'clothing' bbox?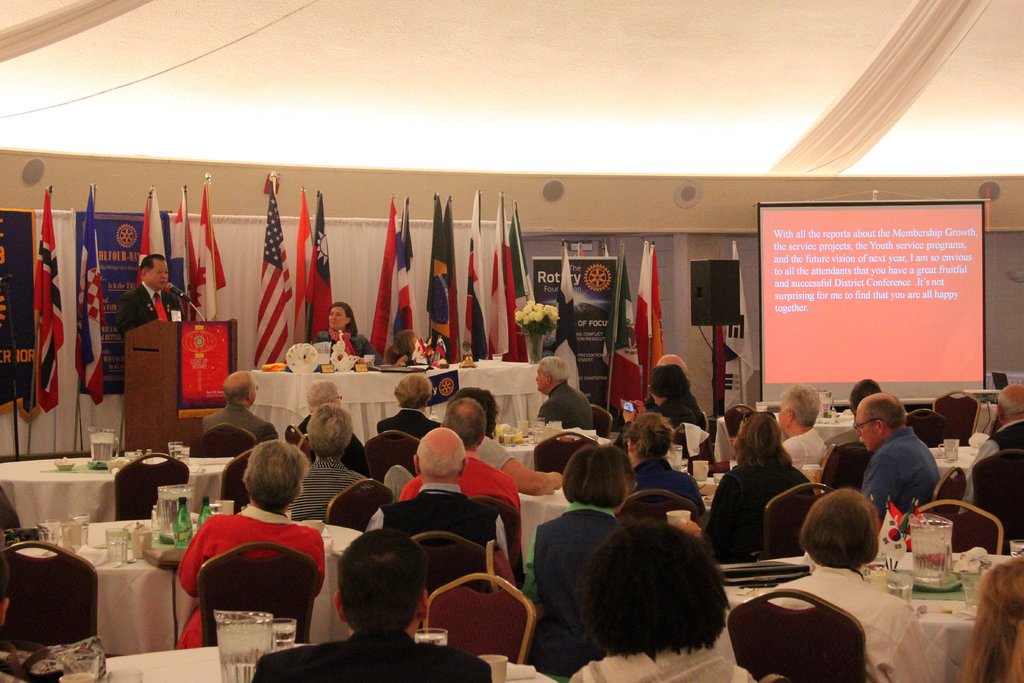
pyautogui.locateOnScreen(465, 425, 519, 463)
